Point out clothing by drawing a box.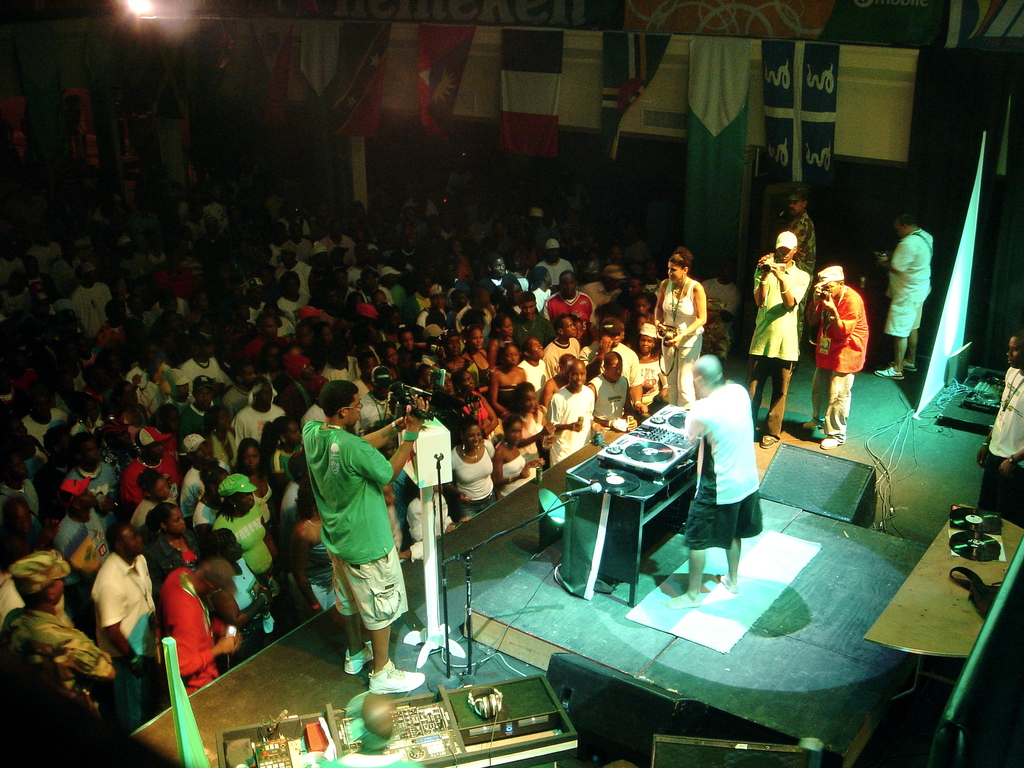
(595, 368, 632, 422).
